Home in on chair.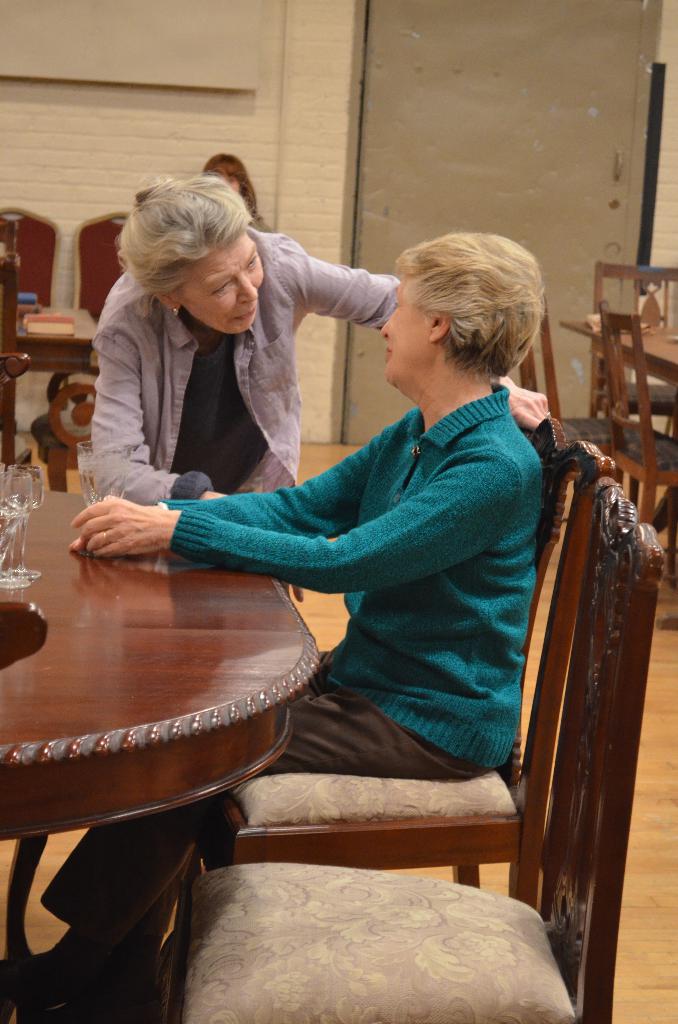
Homed in at pyautogui.locateOnScreen(587, 259, 677, 515).
